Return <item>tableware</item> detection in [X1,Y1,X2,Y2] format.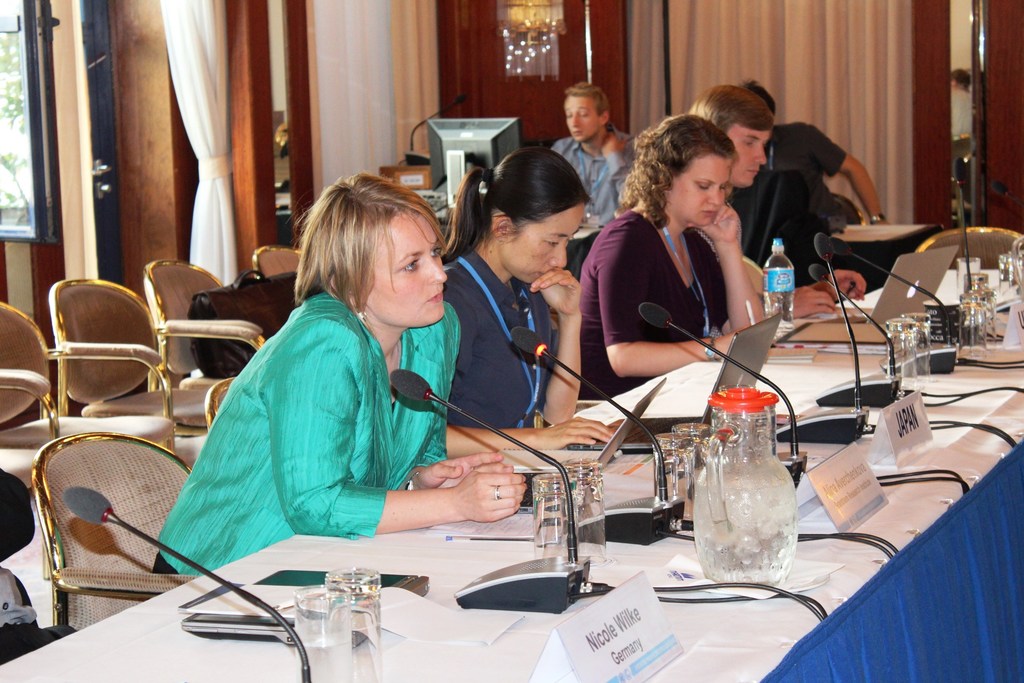
[998,254,1013,294].
